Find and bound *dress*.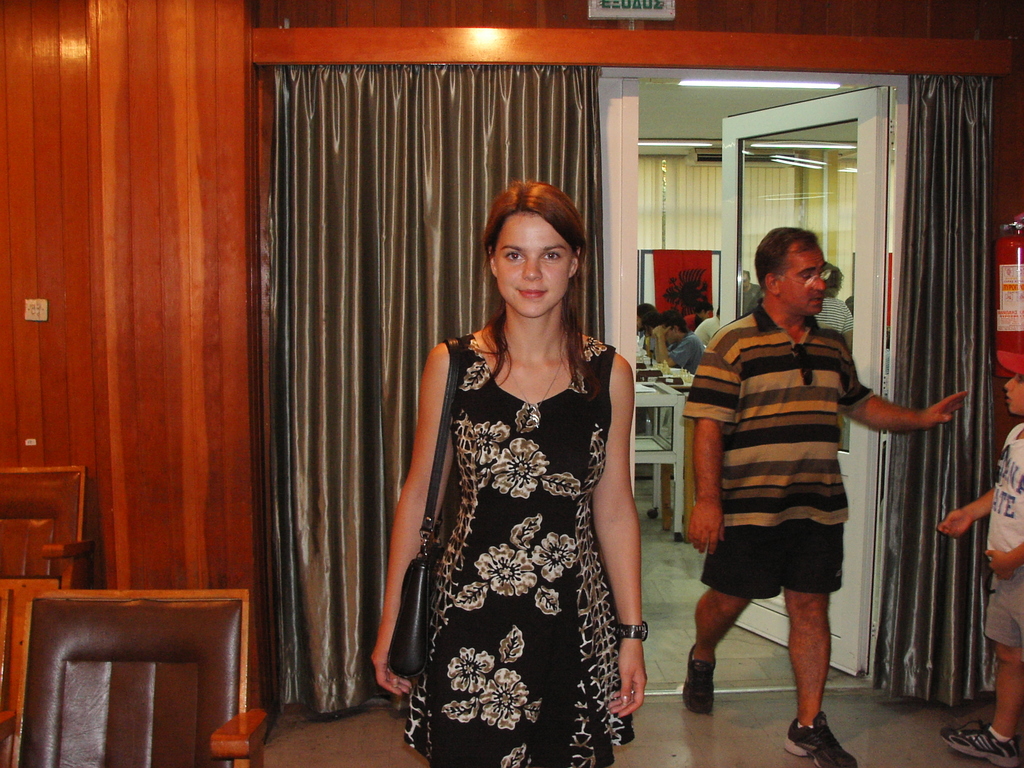
Bound: BBox(392, 319, 638, 767).
